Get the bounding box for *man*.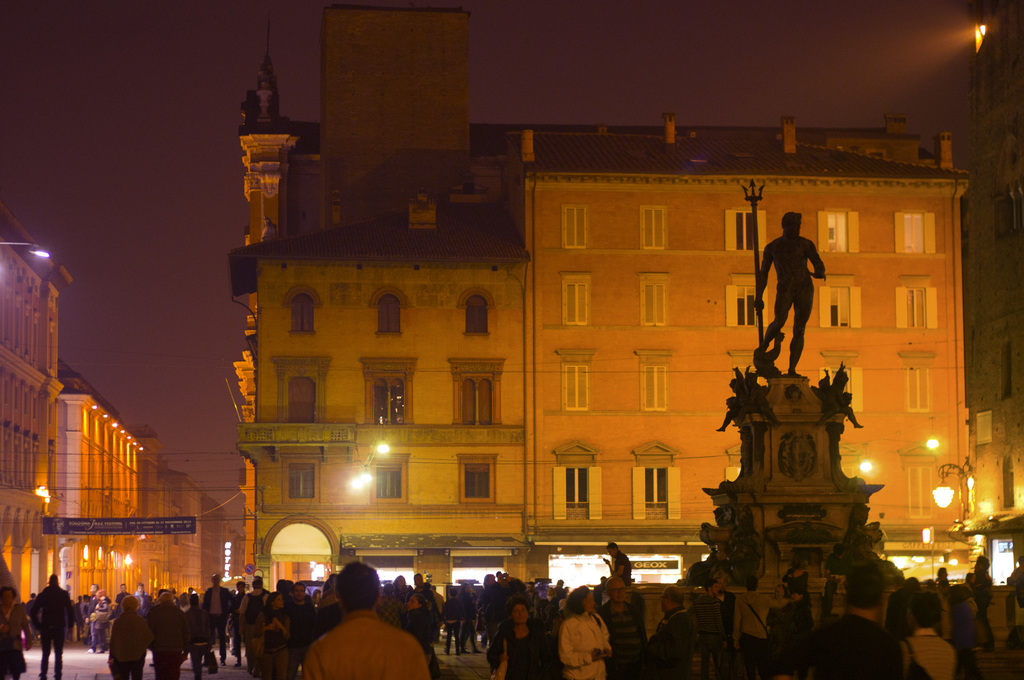
[322, 575, 336, 599].
